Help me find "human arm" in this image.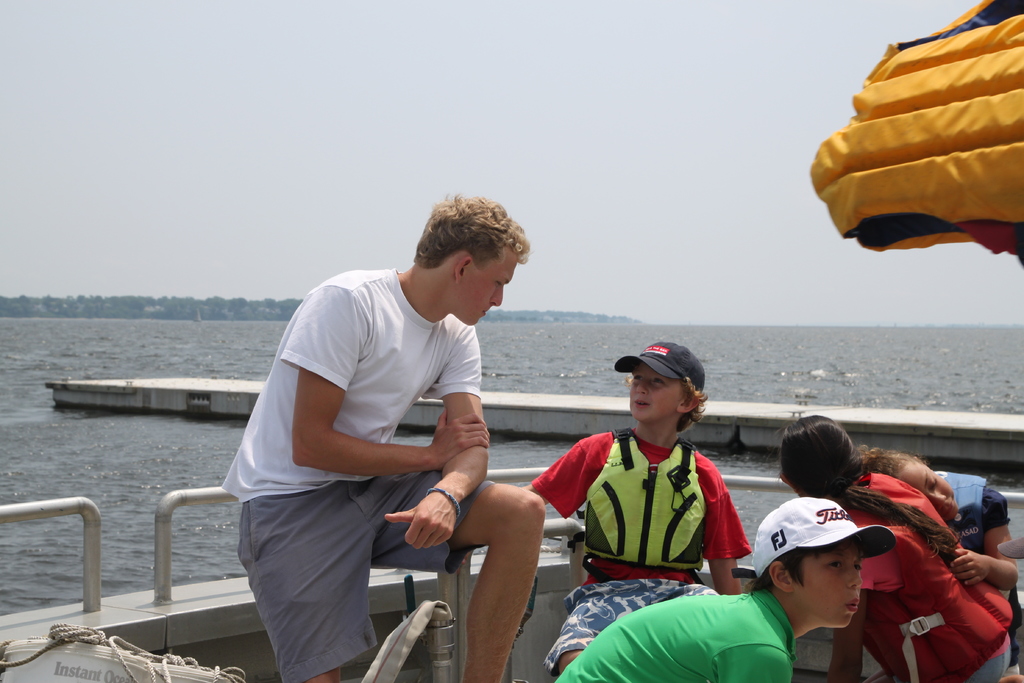
Found it: (824,595,871,682).
